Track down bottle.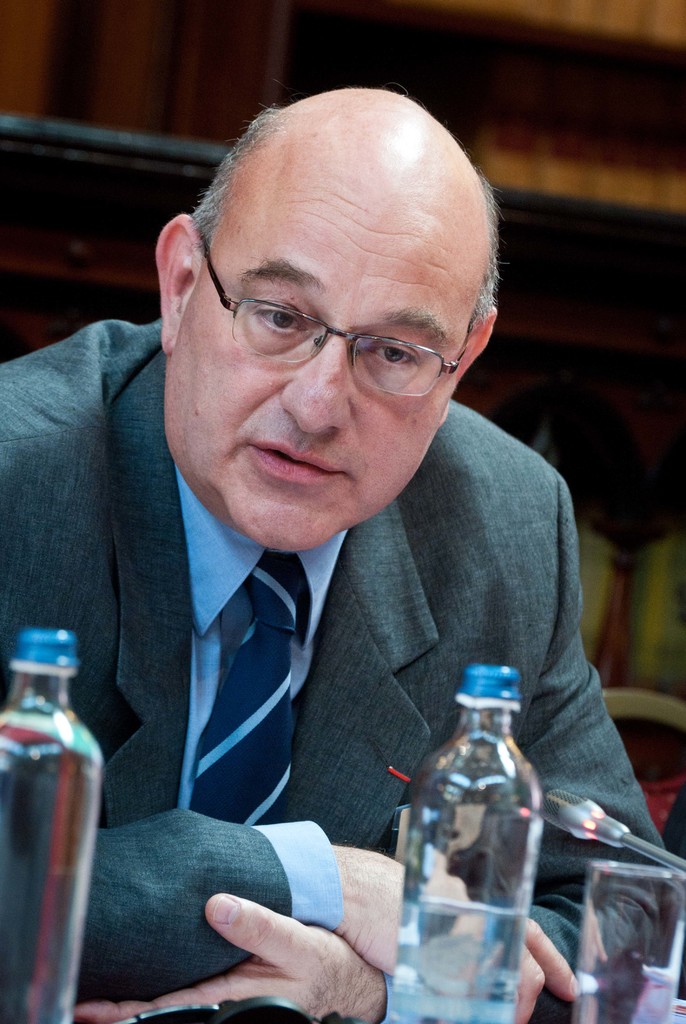
Tracked to (0,628,105,1023).
